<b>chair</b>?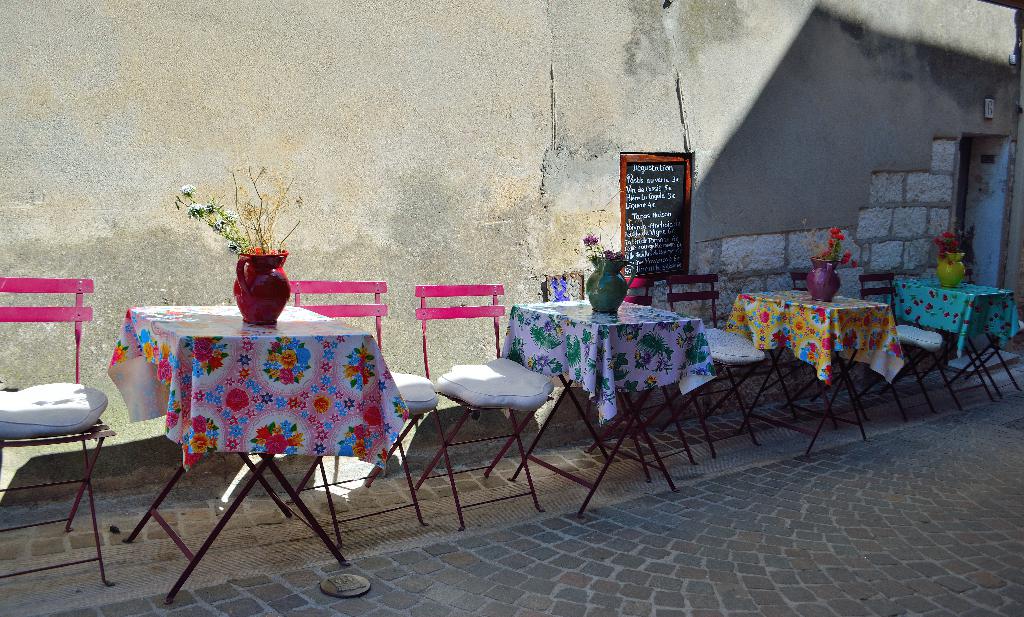
<box>626,277,699,465</box>
